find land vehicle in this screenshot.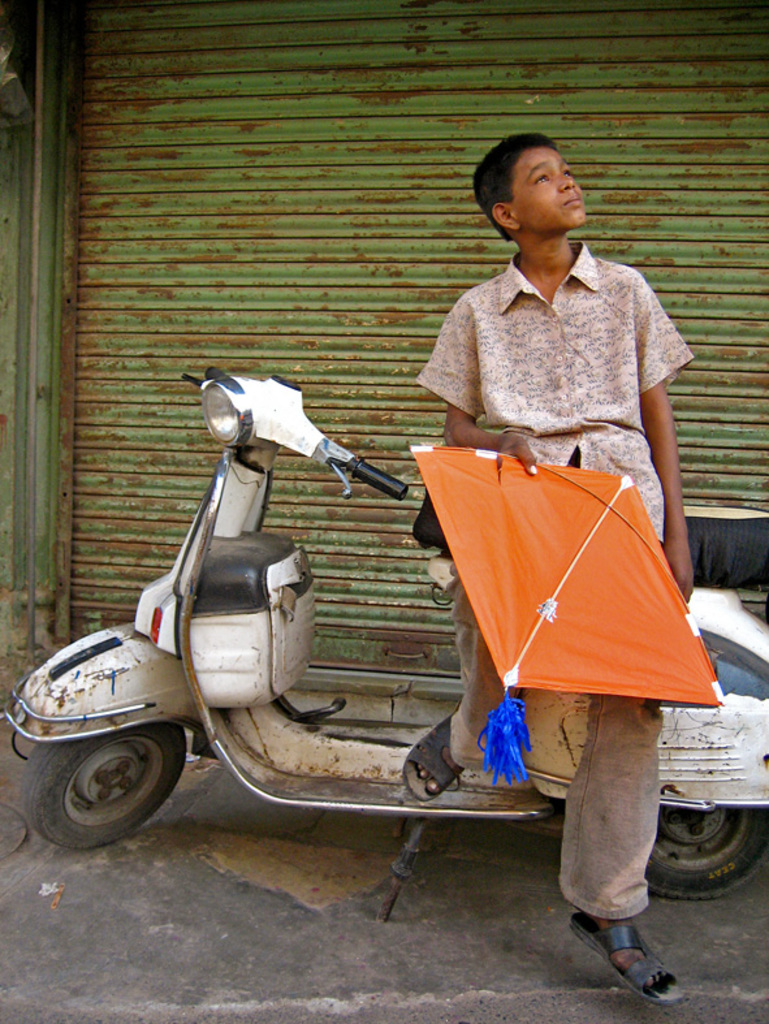
The bounding box for land vehicle is [7, 368, 768, 916].
